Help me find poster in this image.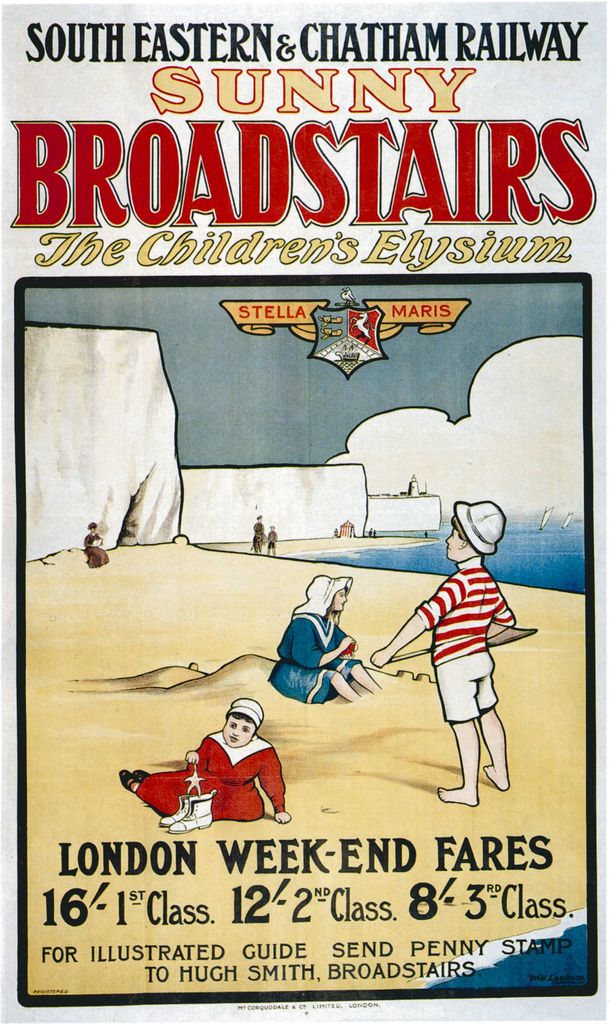
Found it: locate(0, 0, 609, 1023).
